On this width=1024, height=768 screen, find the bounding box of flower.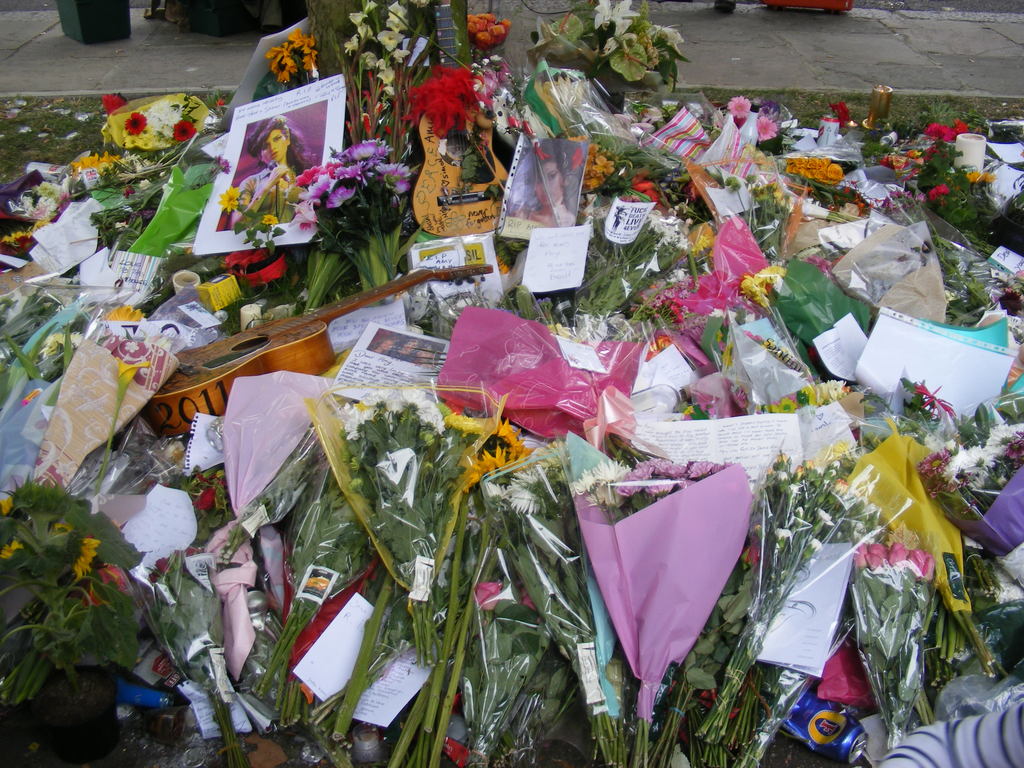
Bounding box: box(218, 184, 238, 212).
